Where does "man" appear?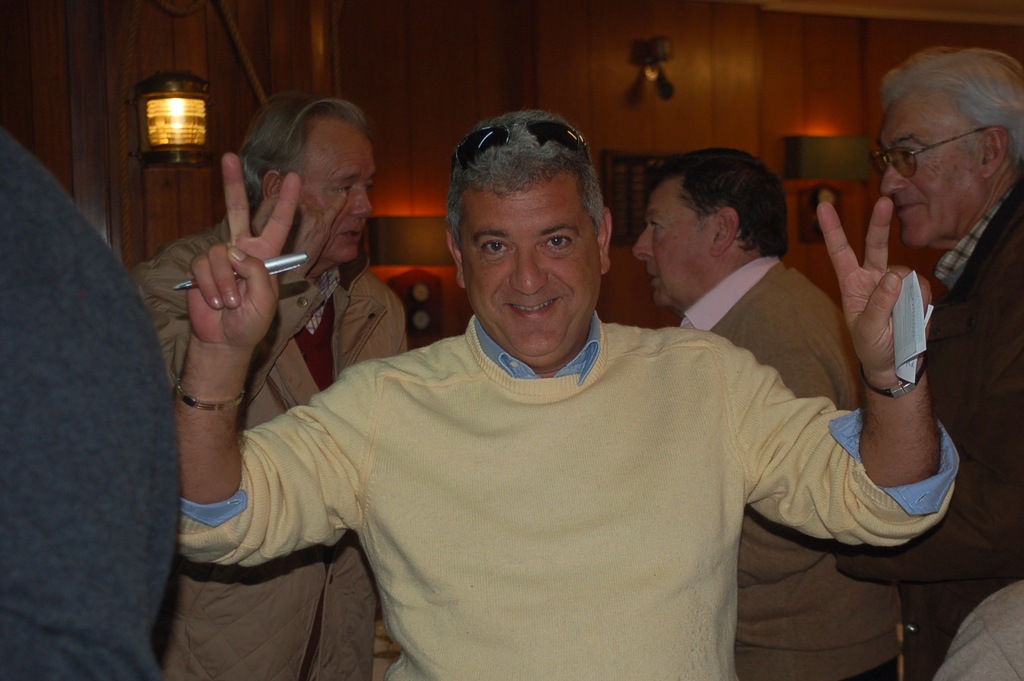
Appears at bbox=(631, 142, 904, 680).
